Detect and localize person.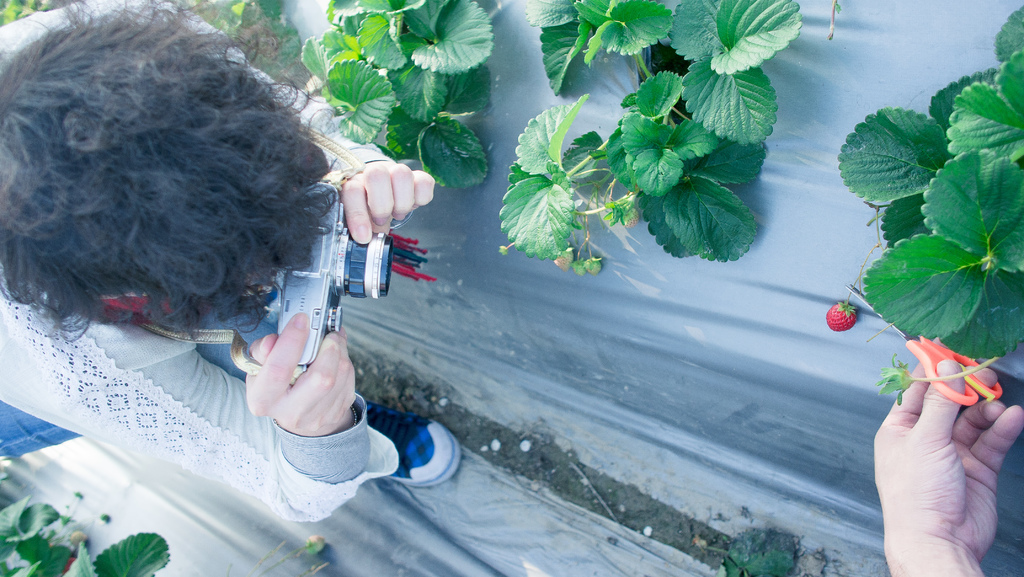
Localized at x1=0, y1=0, x2=467, y2=529.
